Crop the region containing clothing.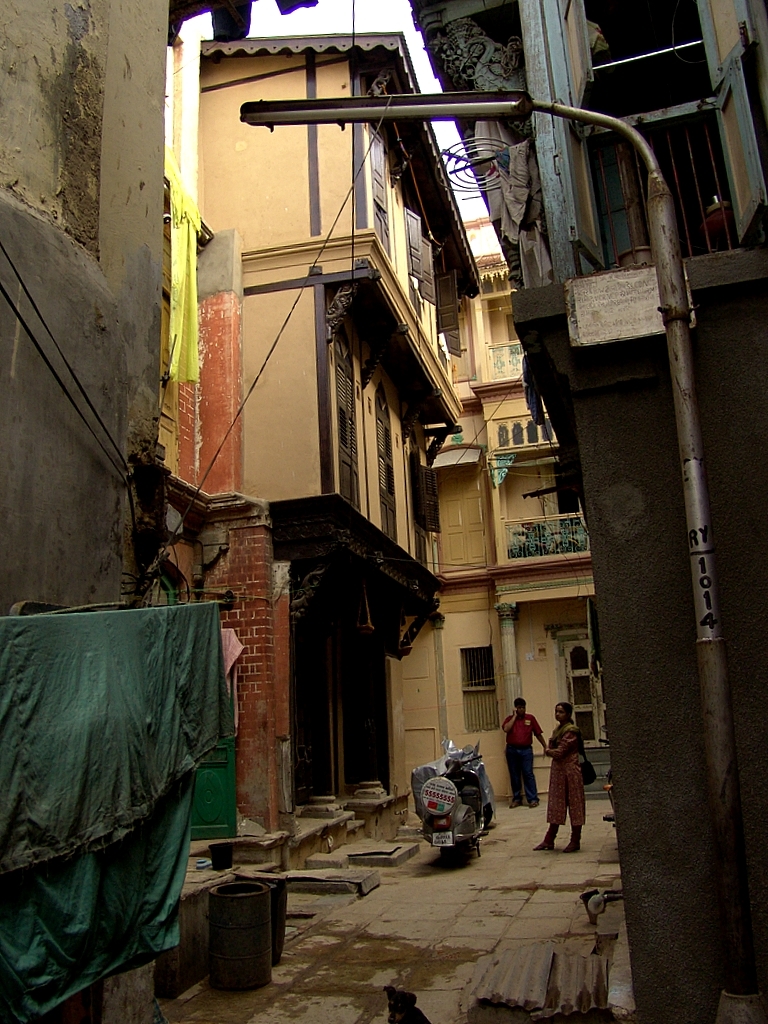
Crop region: bbox=(529, 710, 589, 846).
